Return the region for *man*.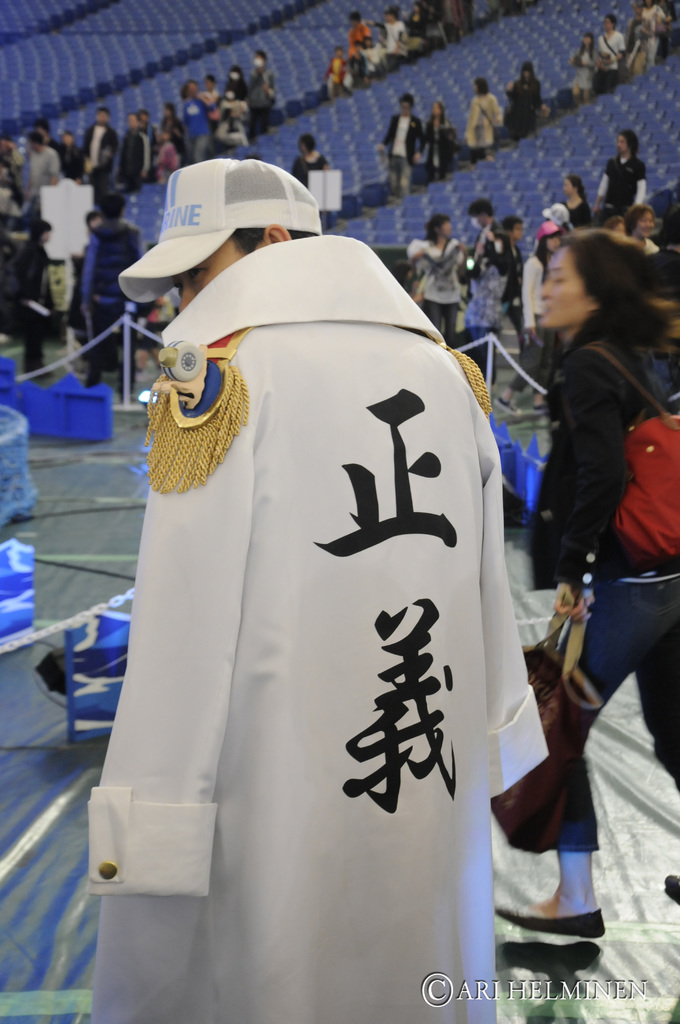
rect(81, 107, 119, 182).
